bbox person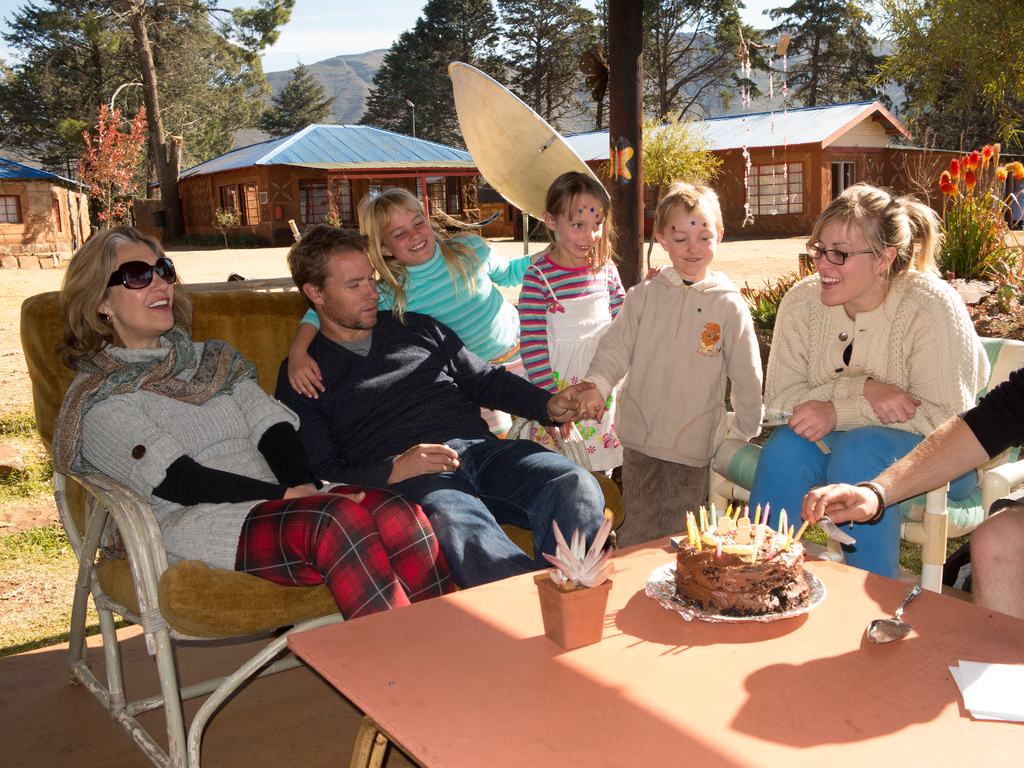
[276,223,605,593]
